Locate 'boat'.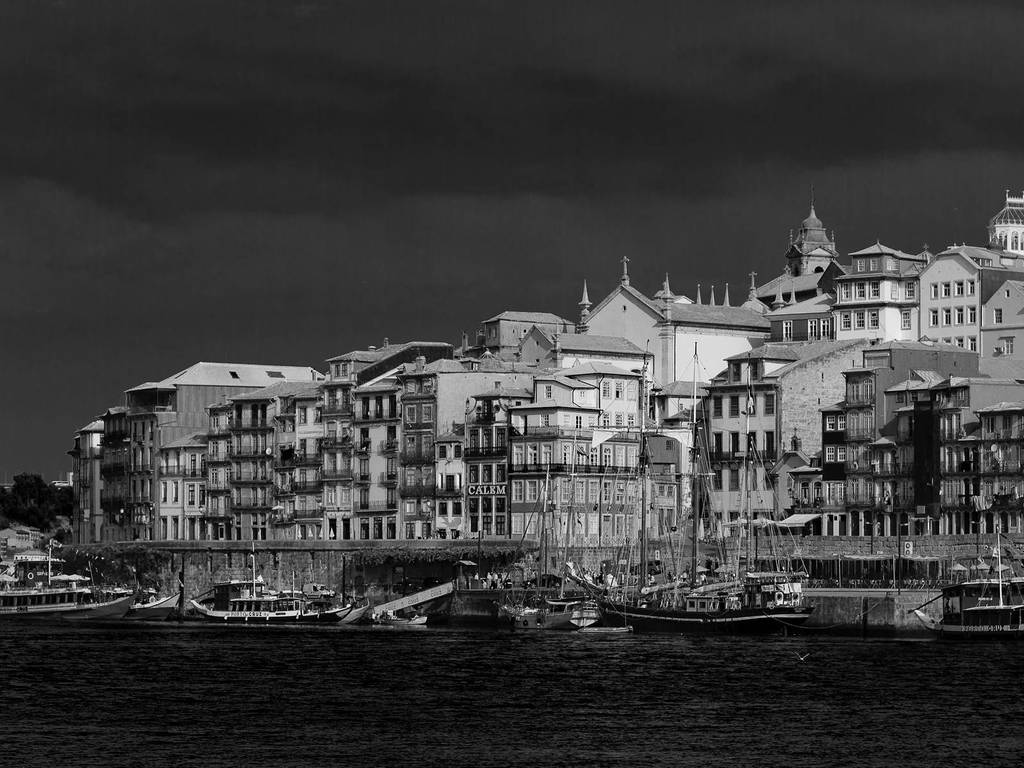
Bounding box: [913, 527, 1023, 636].
